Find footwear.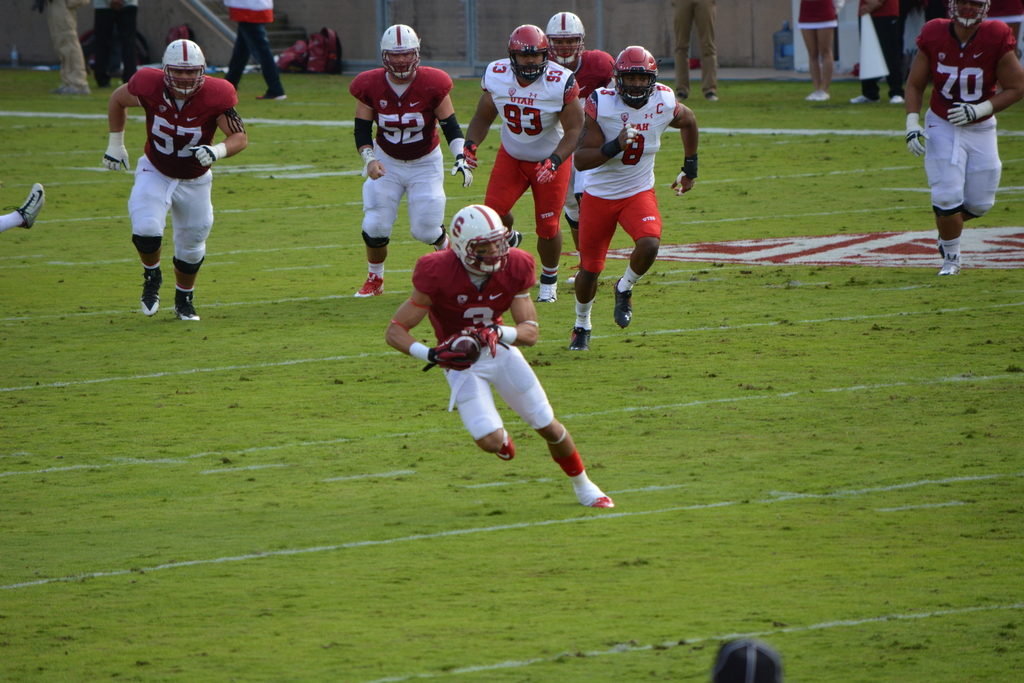
bbox=(177, 286, 200, 321).
